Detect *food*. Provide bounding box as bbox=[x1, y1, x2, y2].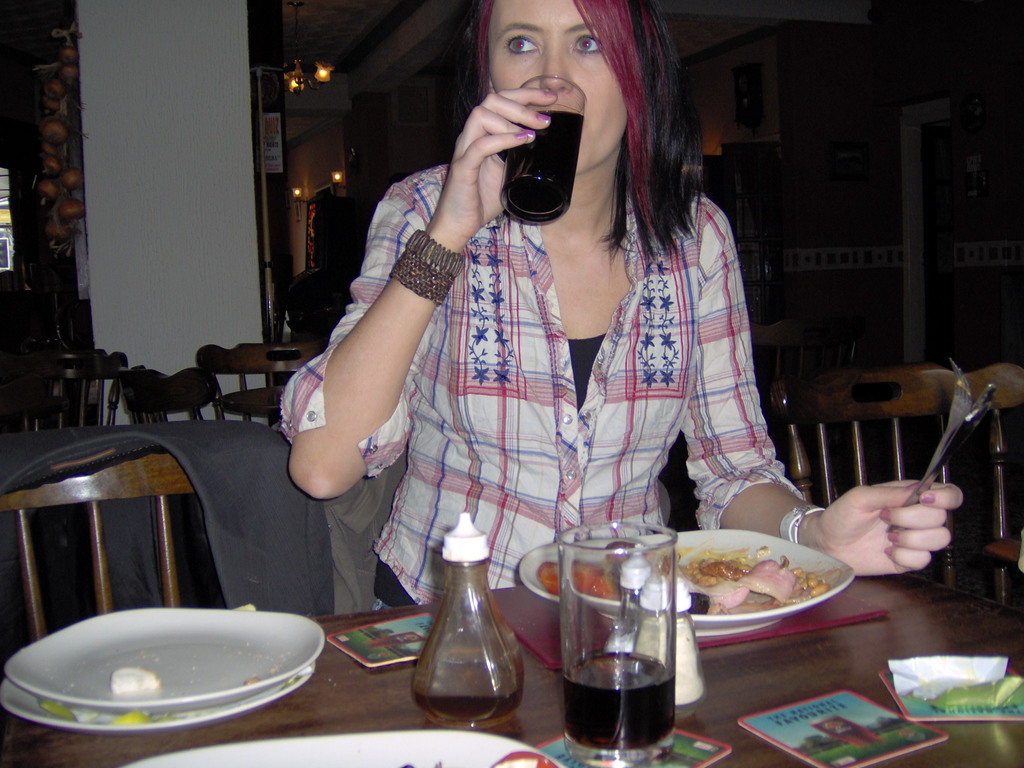
bbox=[112, 664, 156, 693].
